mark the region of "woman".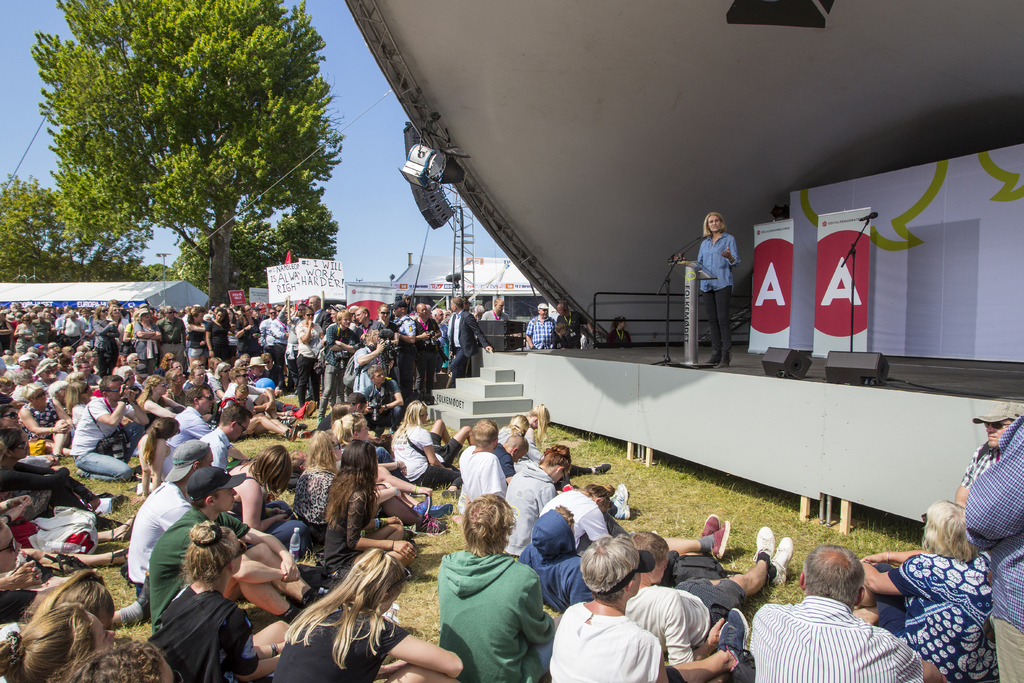
Region: <bbox>17, 383, 76, 463</bbox>.
